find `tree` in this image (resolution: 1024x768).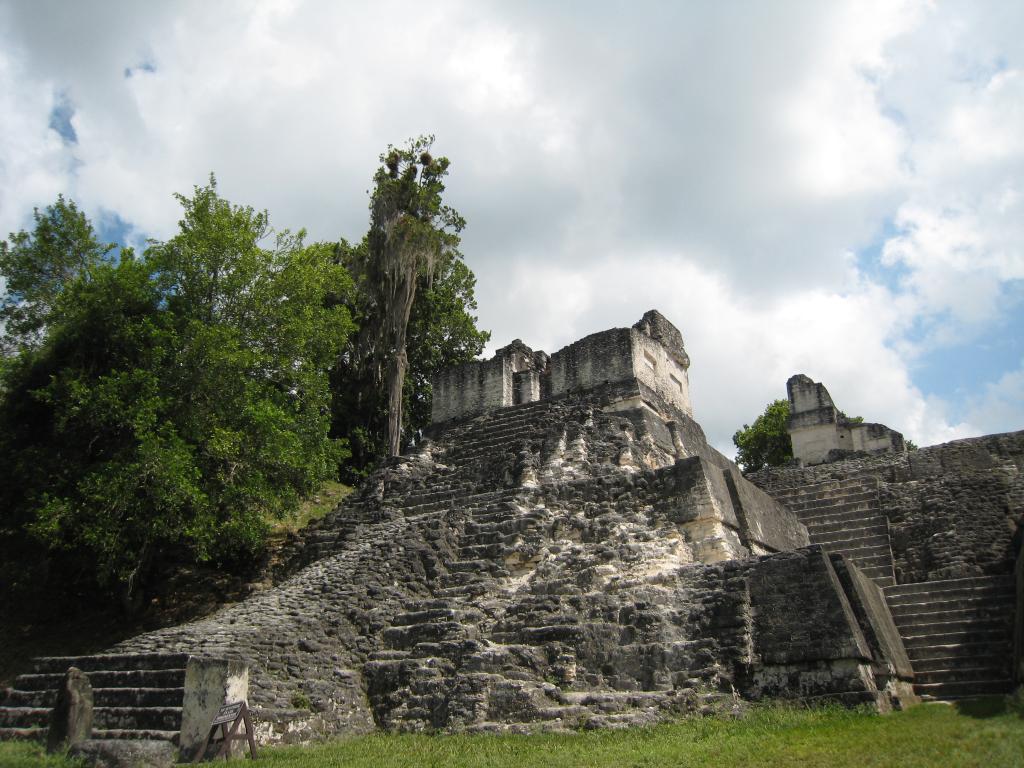
[323, 117, 481, 472].
